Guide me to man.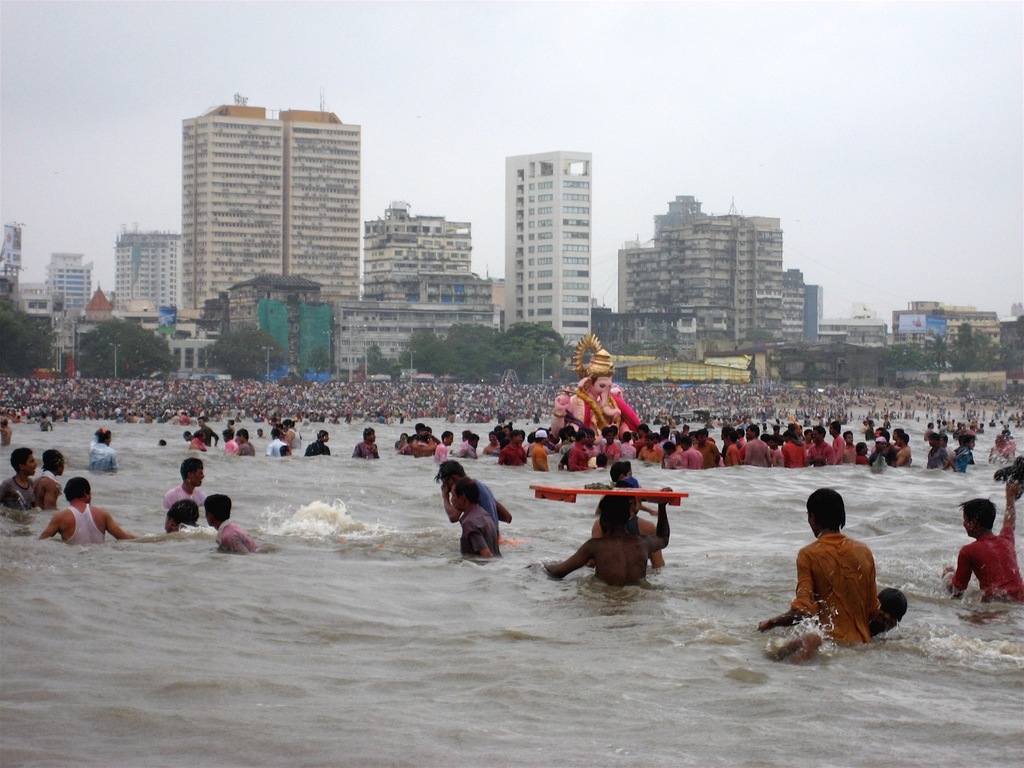
Guidance: x1=554, y1=430, x2=570, y2=450.
